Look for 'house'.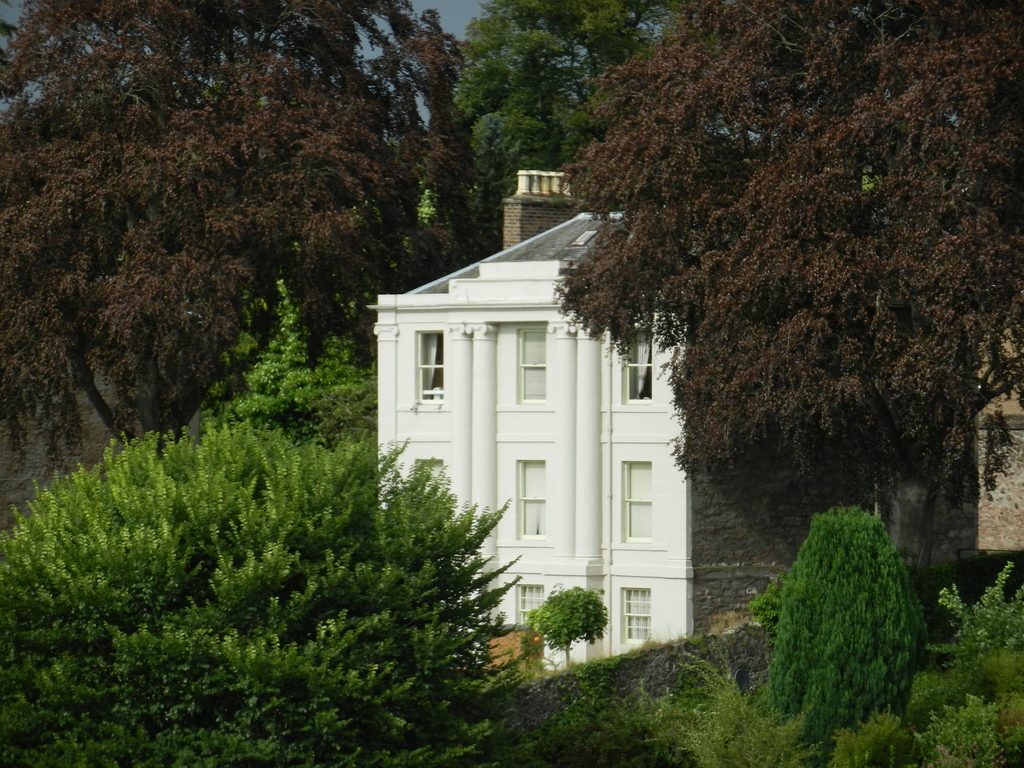
Found: Rect(327, 147, 851, 701).
